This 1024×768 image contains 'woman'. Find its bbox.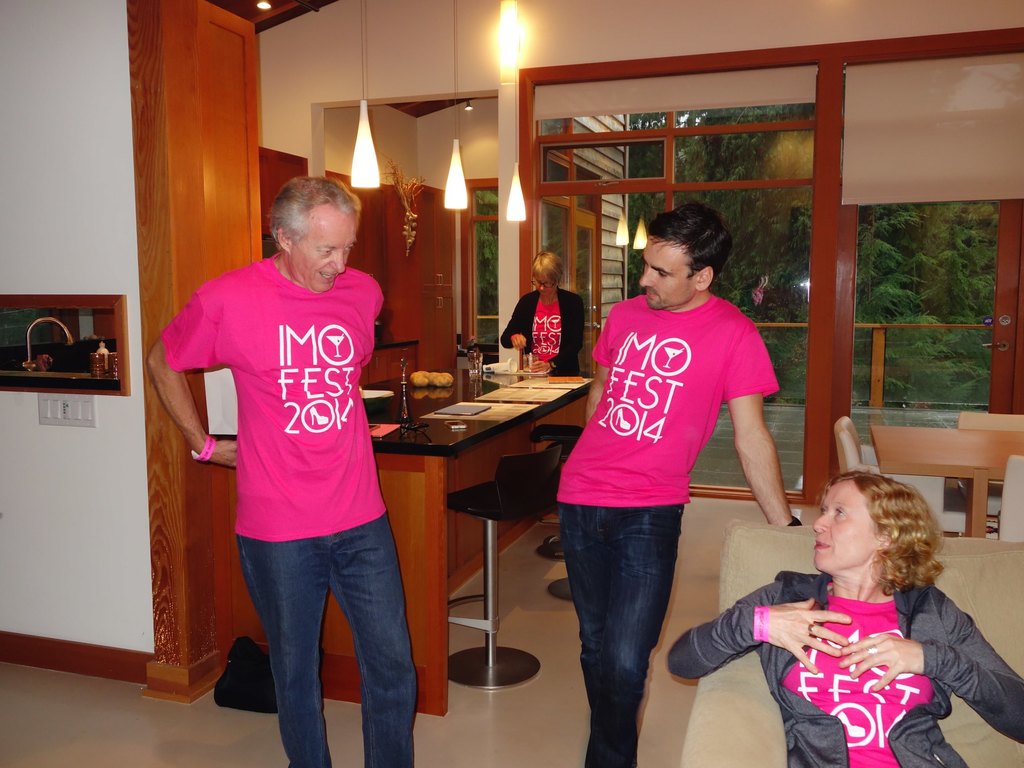
<region>671, 468, 1002, 758</region>.
